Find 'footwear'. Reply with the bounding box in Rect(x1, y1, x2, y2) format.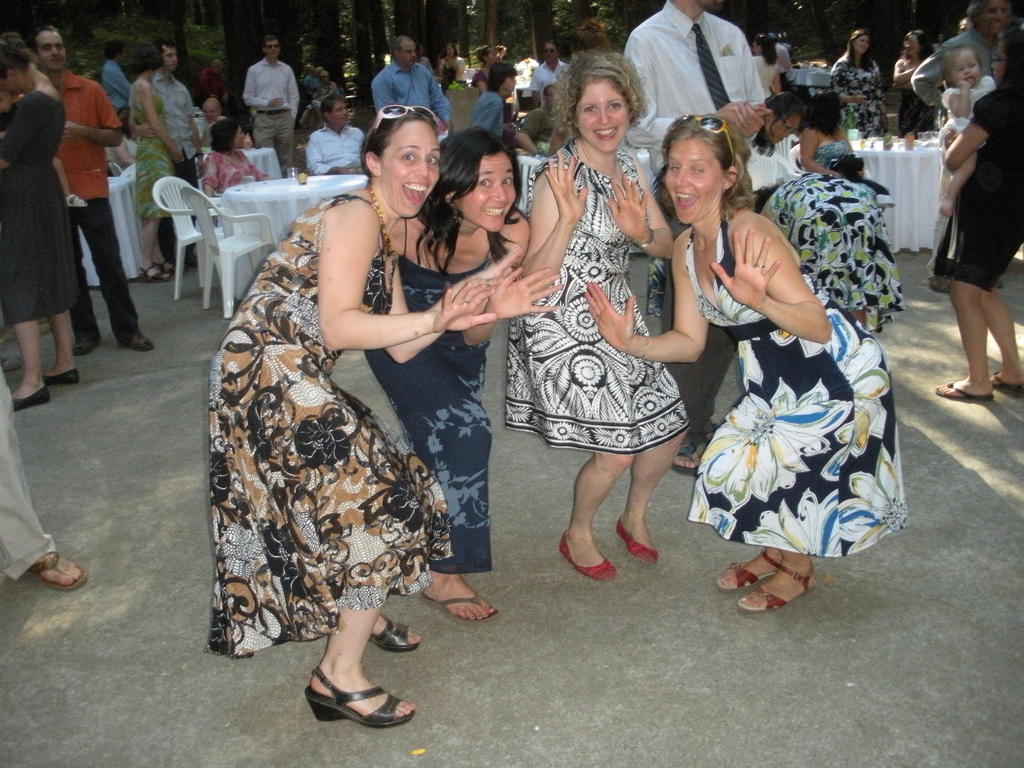
Rect(614, 517, 661, 564).
